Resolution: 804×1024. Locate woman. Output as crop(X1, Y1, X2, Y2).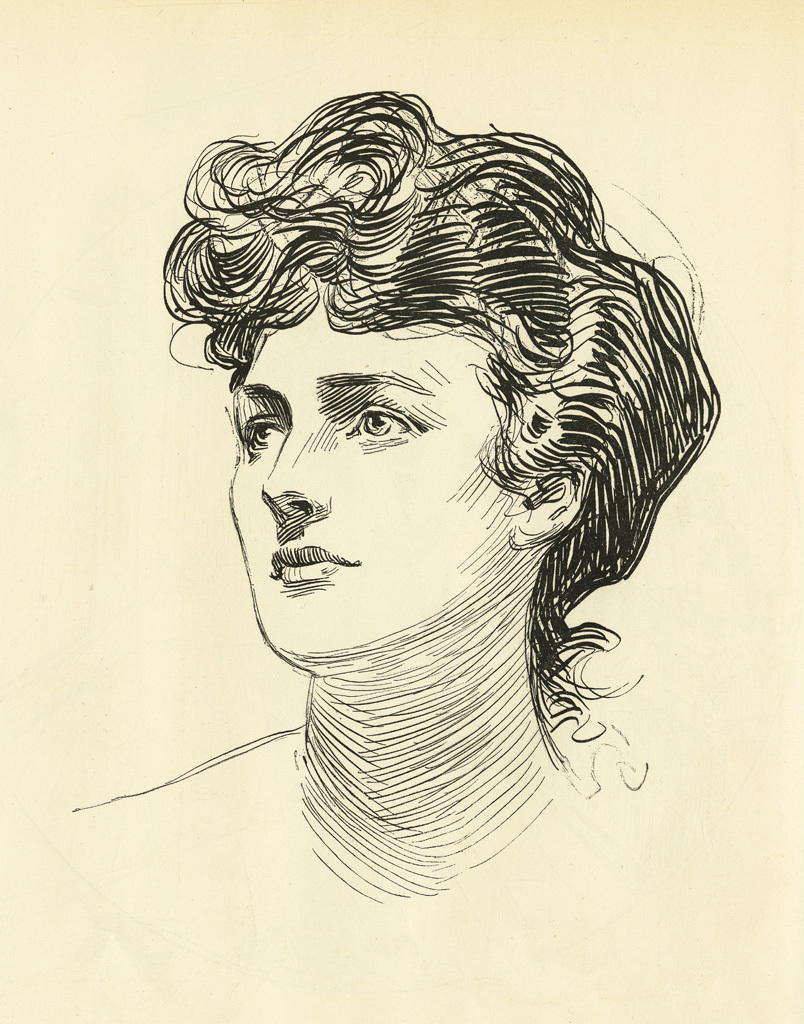
crop(61, 90, 711, 882).
